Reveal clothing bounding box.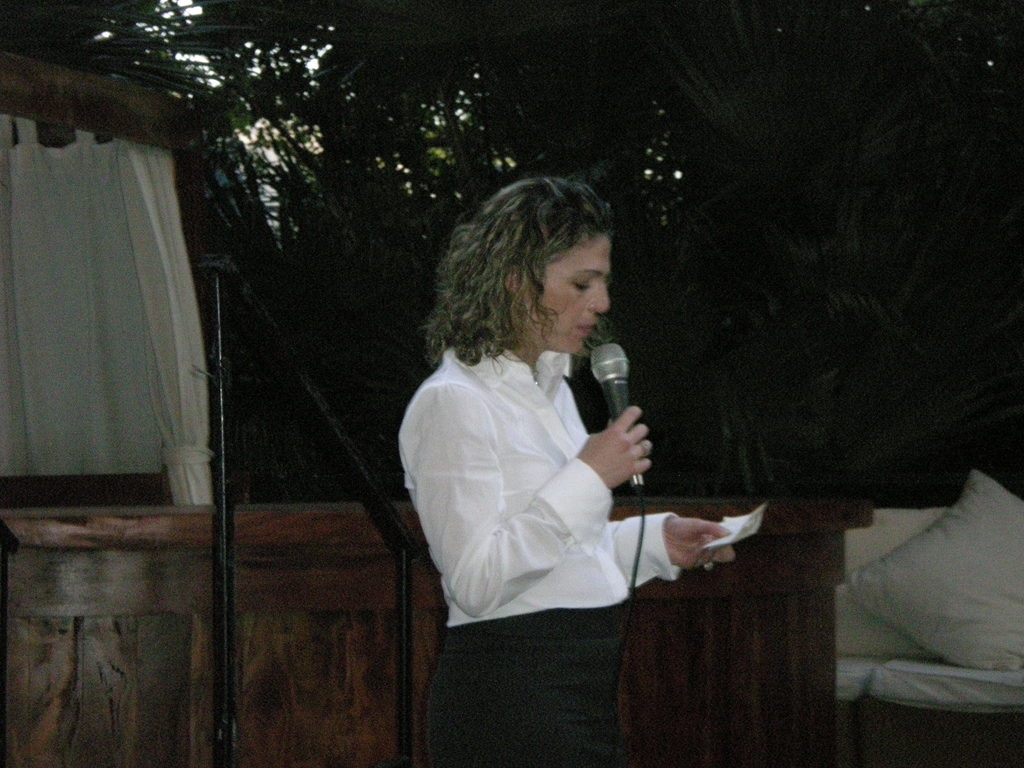
Revealed: detection(403, 285, 713, 682).
